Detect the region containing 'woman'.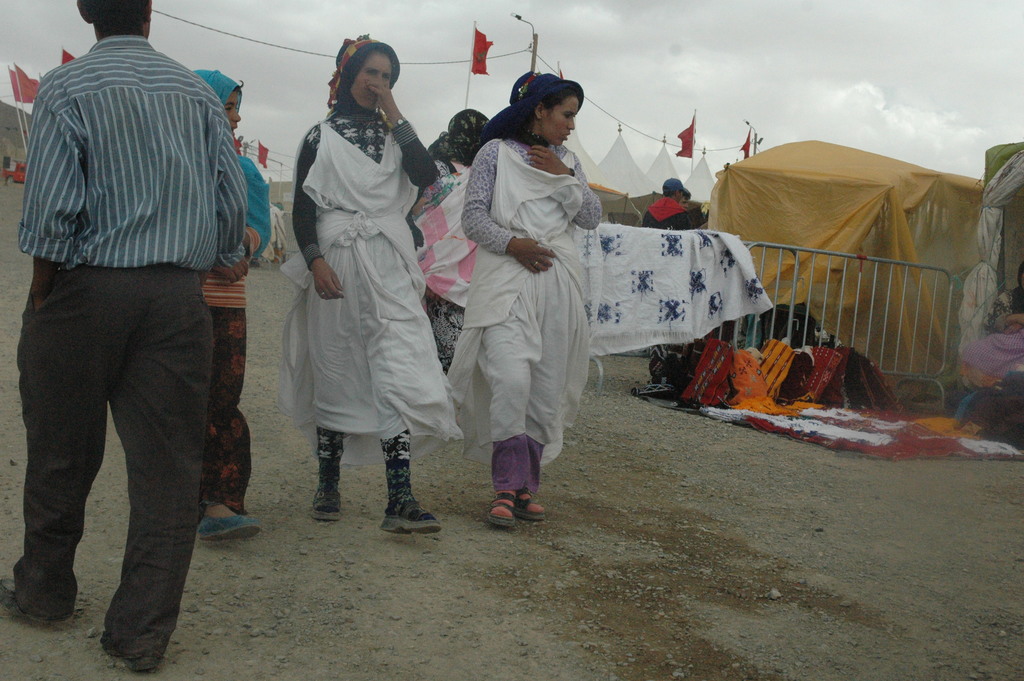
<box>982,255,1023,341</box>.
